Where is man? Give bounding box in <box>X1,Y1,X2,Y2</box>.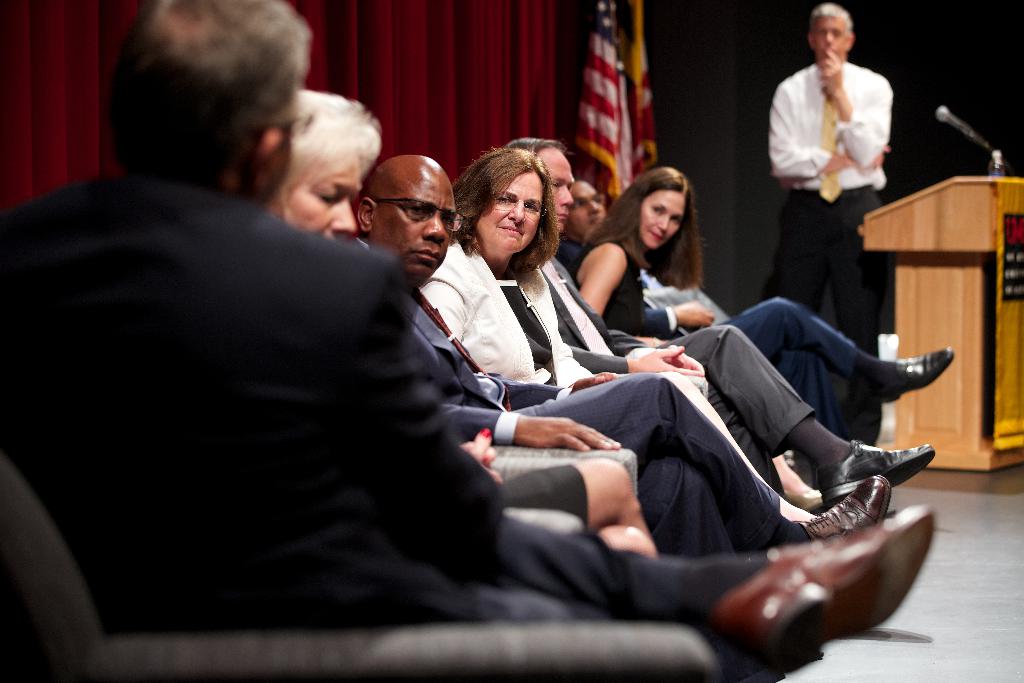
<box>358,152,890,555</box>.
